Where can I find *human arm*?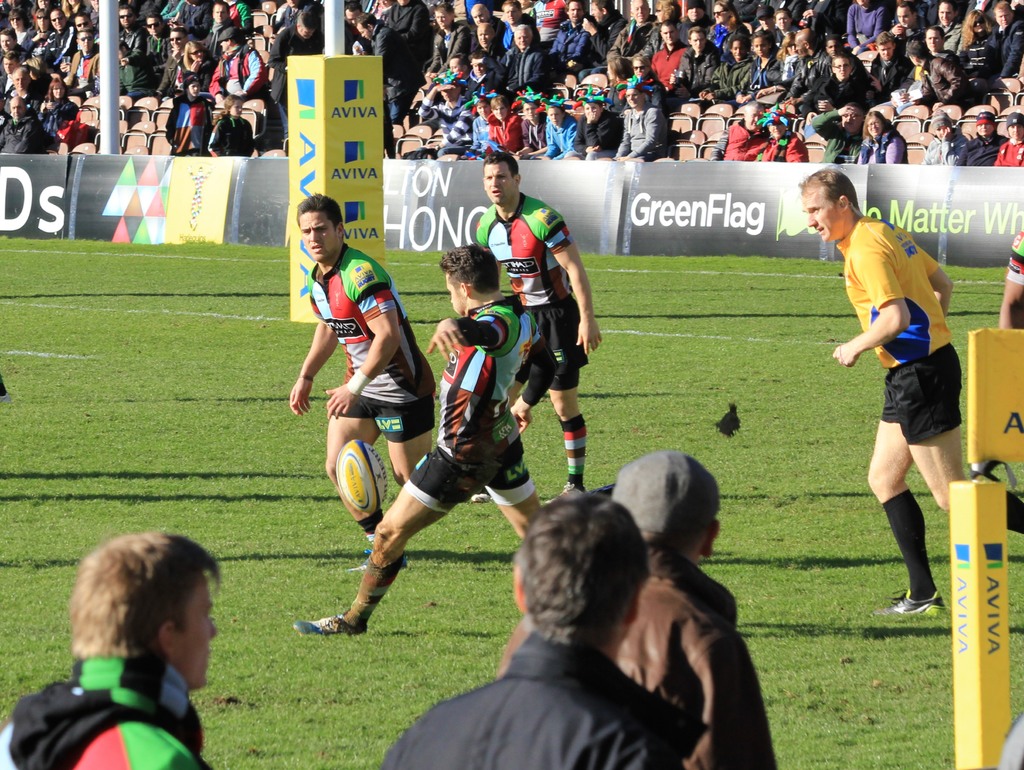
You can find it at [374,29,391,58].
